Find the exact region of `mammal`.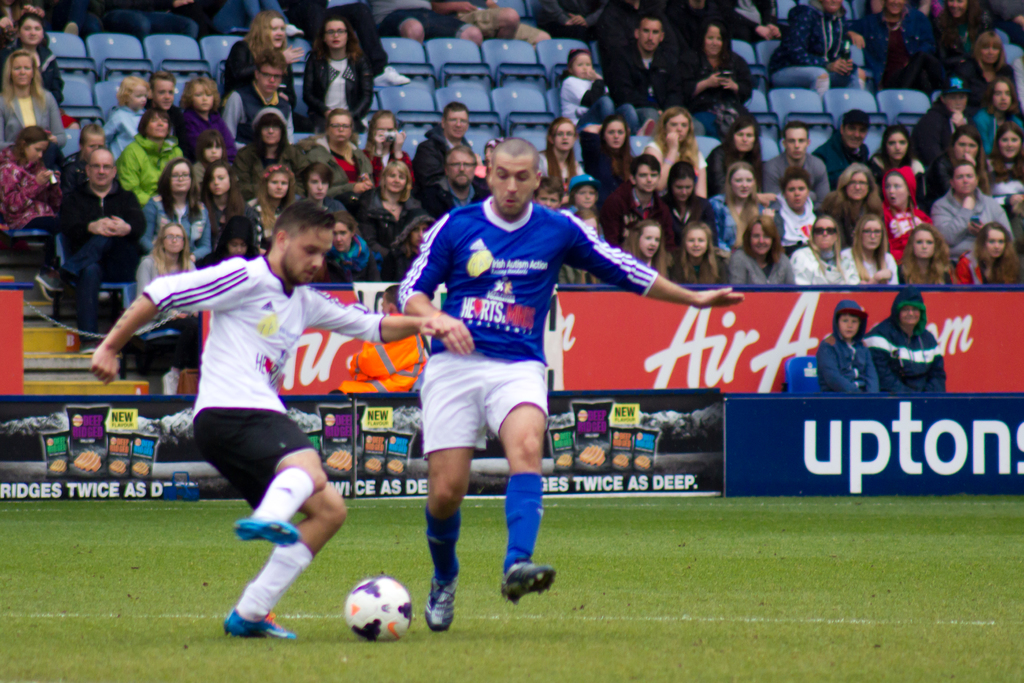
Exact region: 653/155/724/238.
